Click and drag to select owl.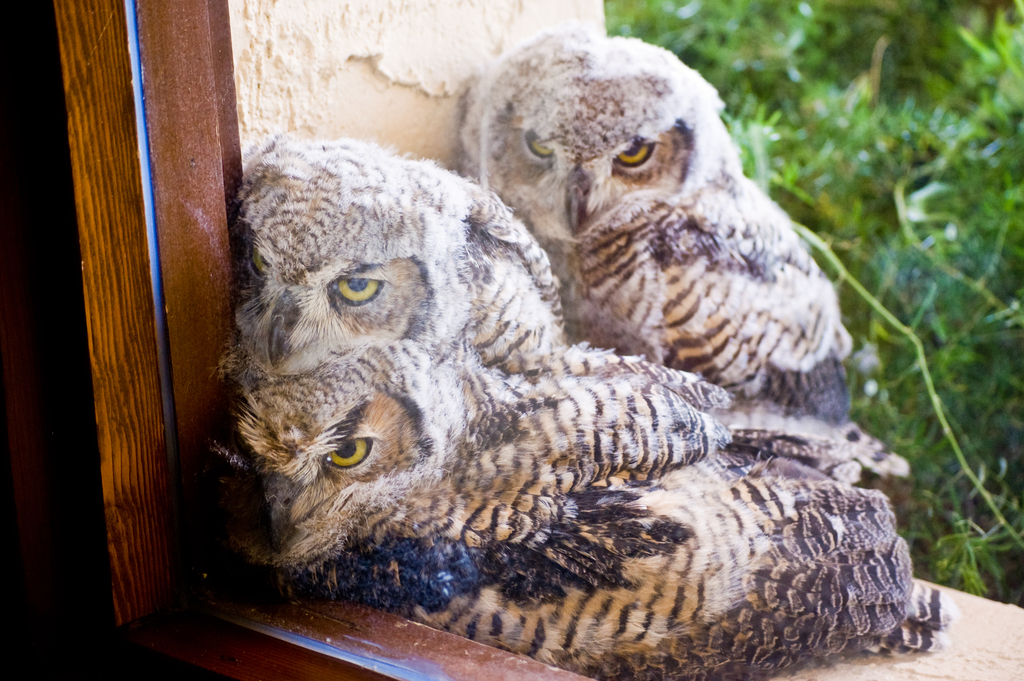
Selection: [235, 124, 571, 367].
